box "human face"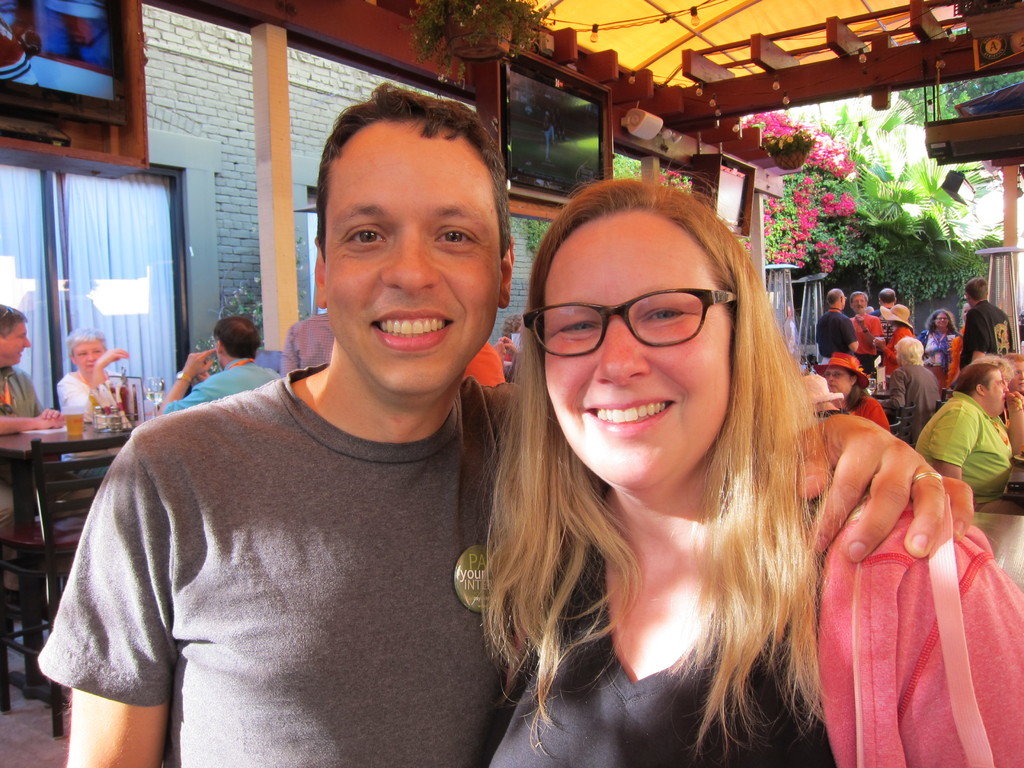
{"x1": 828, "y1": 367, "x2": 849, "y2": 397}
